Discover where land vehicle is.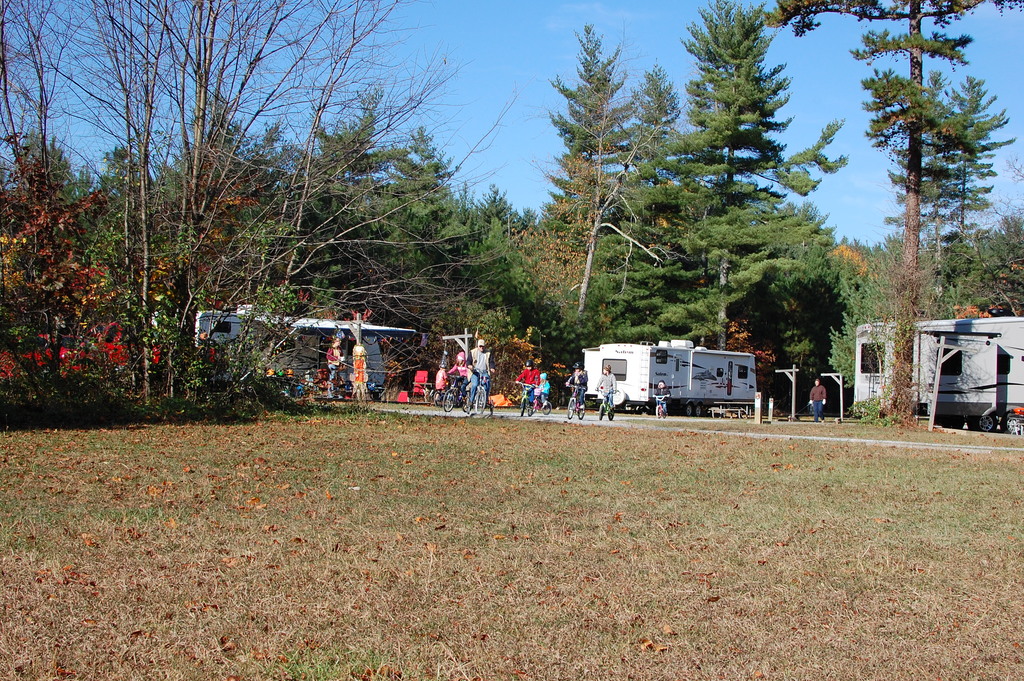
Discovered at {"left": 474, "top": 369, "right": 490, "bottom": 418}.
